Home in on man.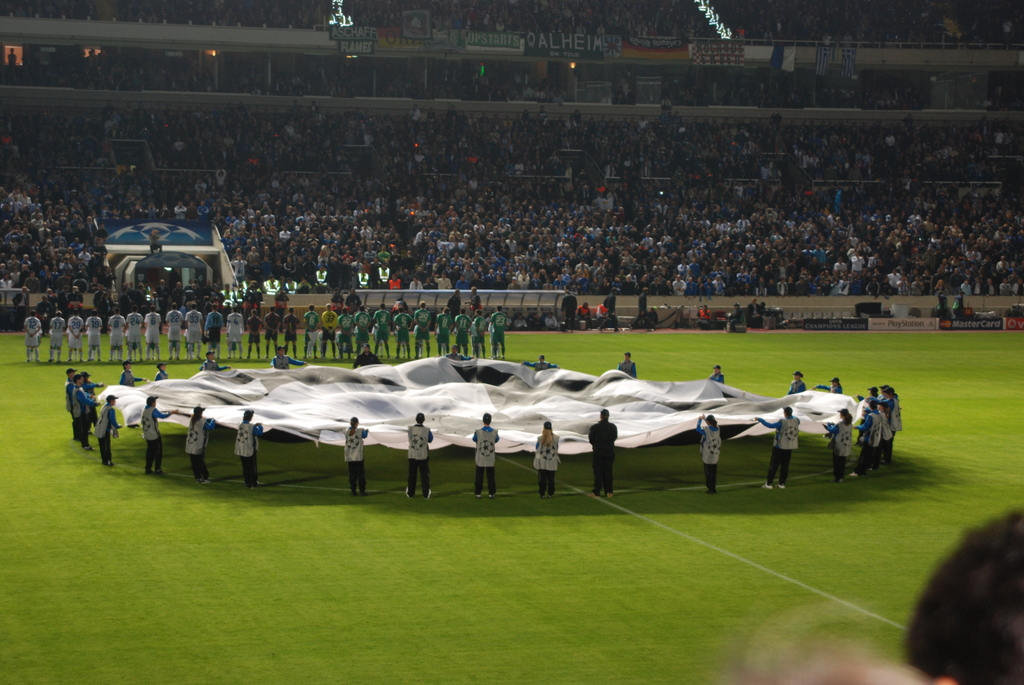
Homed in at bbox=[510, 272, 521, 292].
